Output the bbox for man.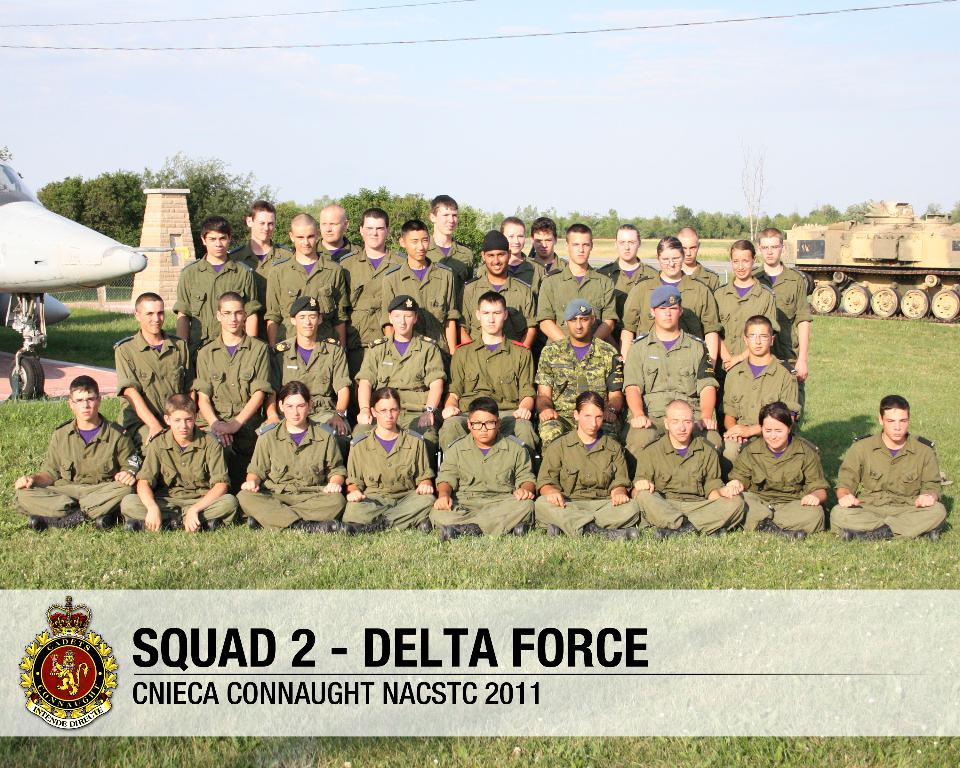
bbox=[472, 220, 541, 292].
